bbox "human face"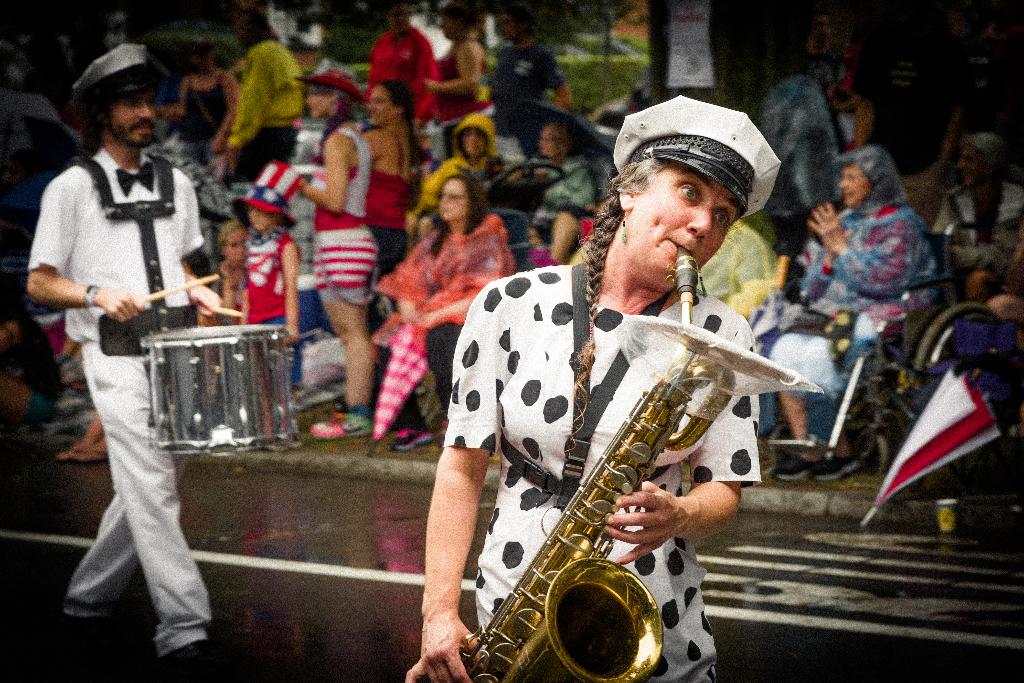
x1=836, y1=163, x2=874, y2=203
